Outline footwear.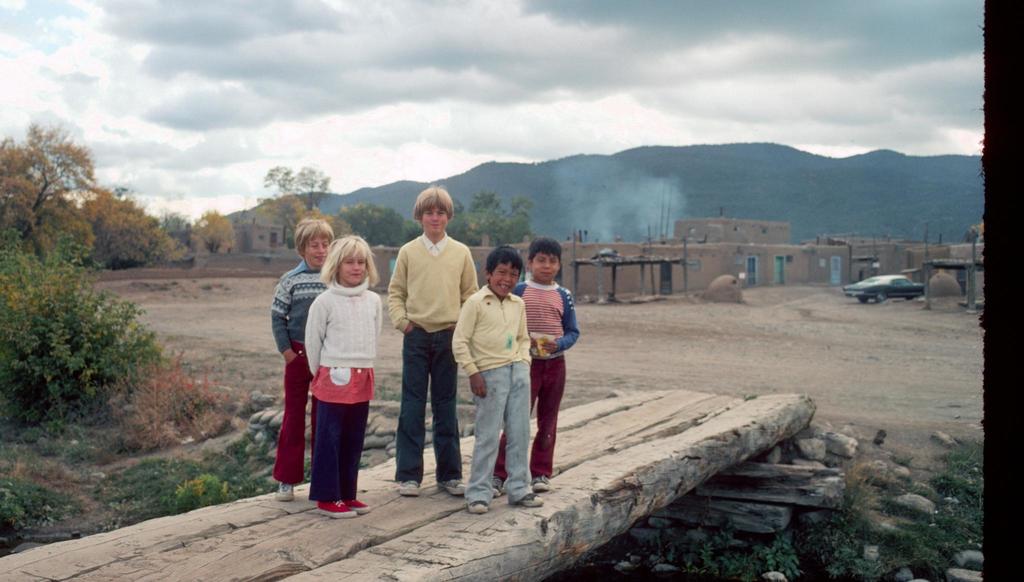
Outline: x1=509, y1=493, x2=541, y2=506.
